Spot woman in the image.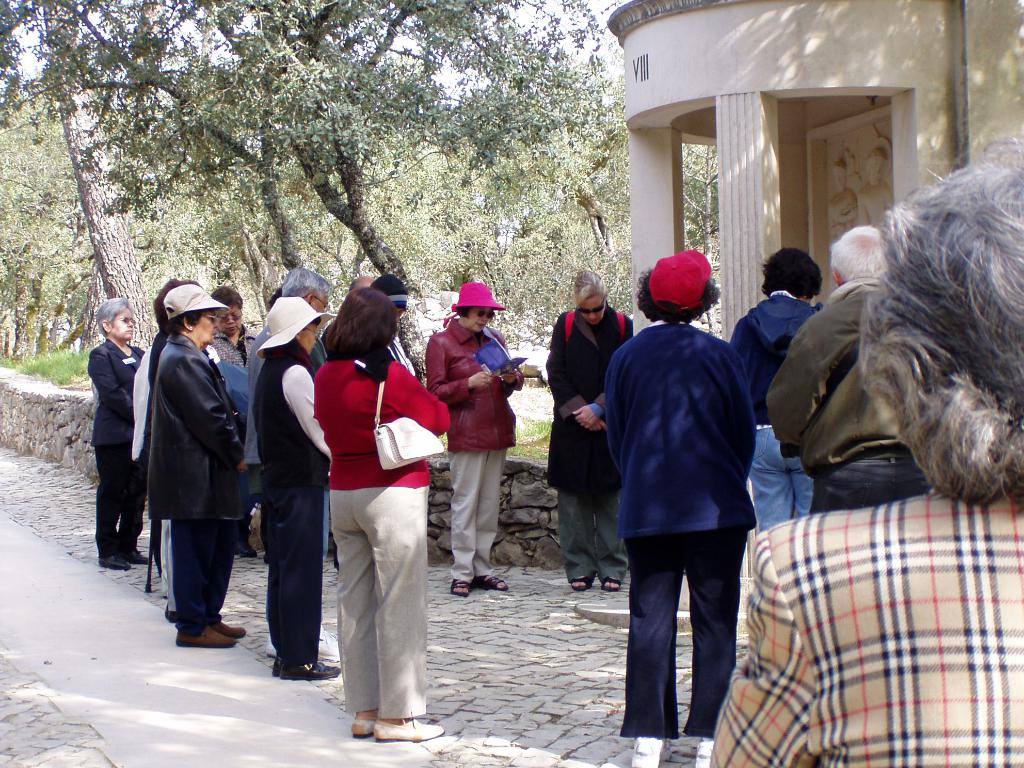
woman found at 151 284 252 650.
